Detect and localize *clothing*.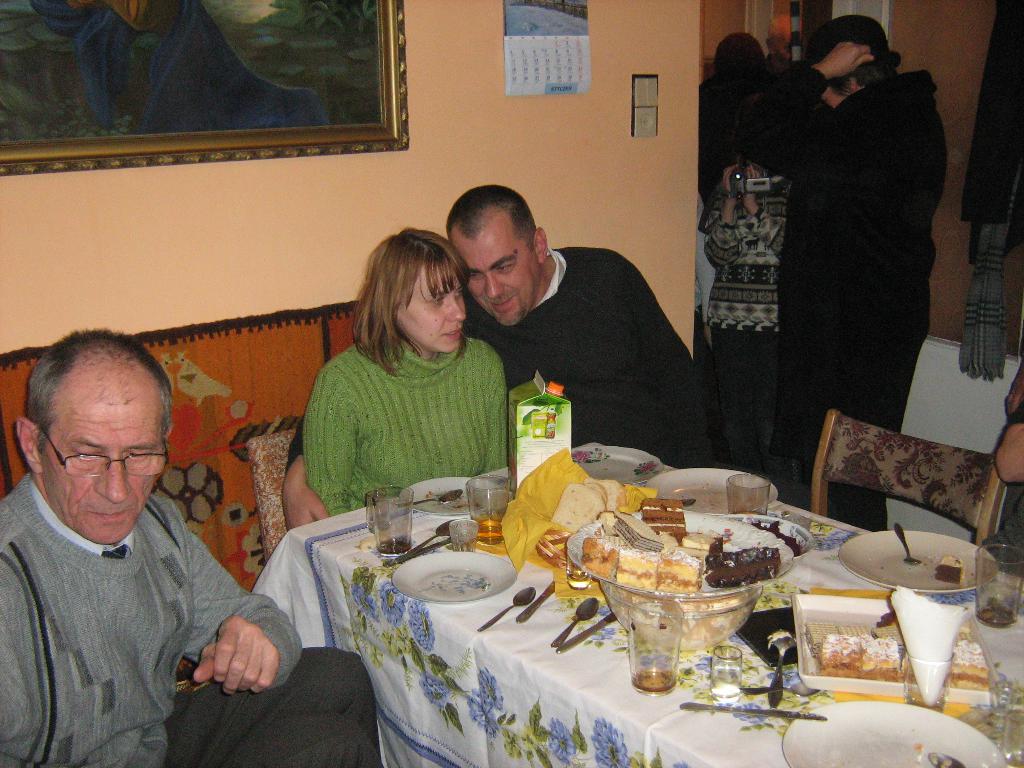
Localized at bbox=(464, 241, 726, 479).
